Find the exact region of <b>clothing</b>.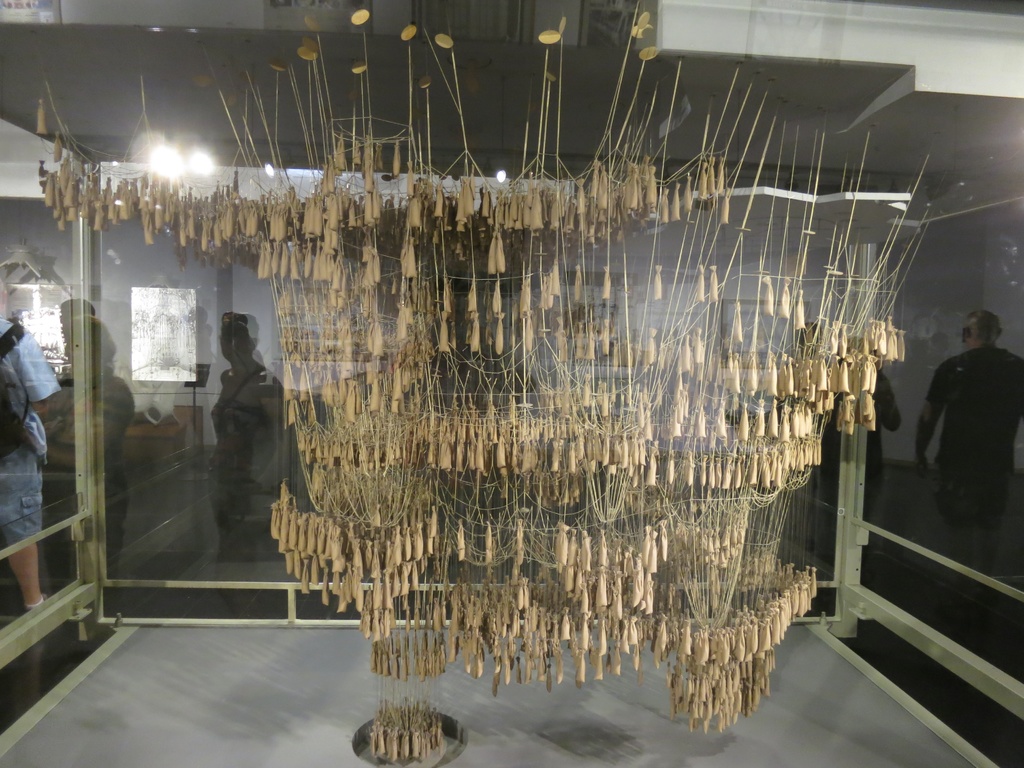
Exact region: box=[922, 349, 1023, 528].
